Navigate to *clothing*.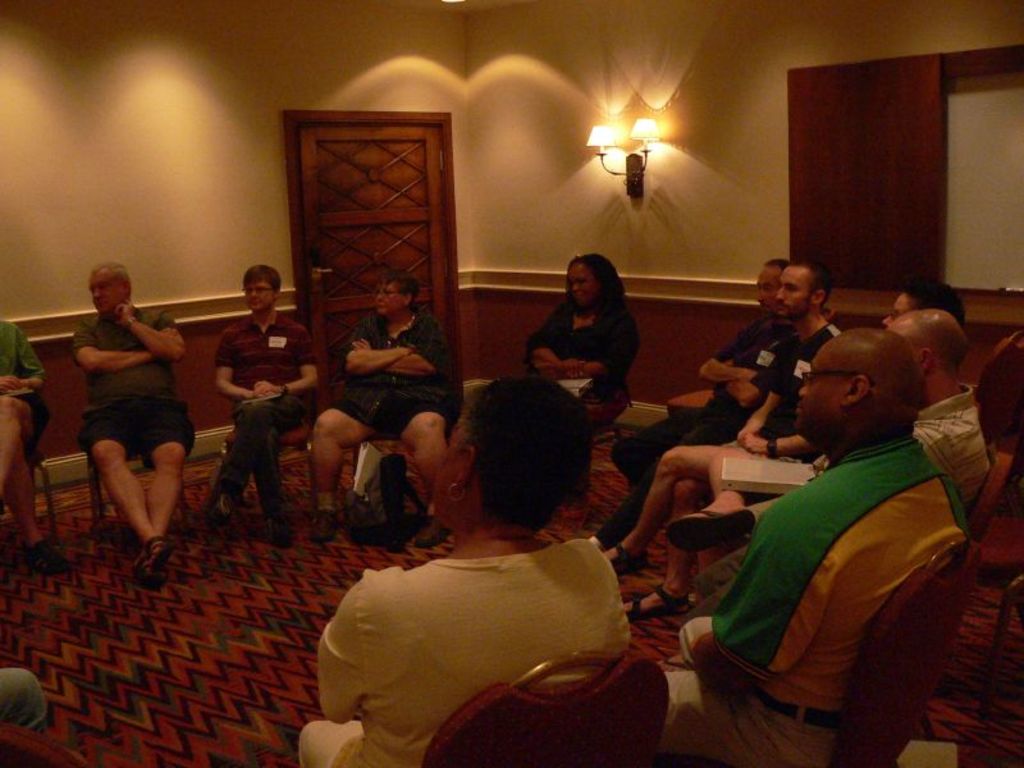
Navigation target: <bbox>524, 288, 639, 410</bbox>.
